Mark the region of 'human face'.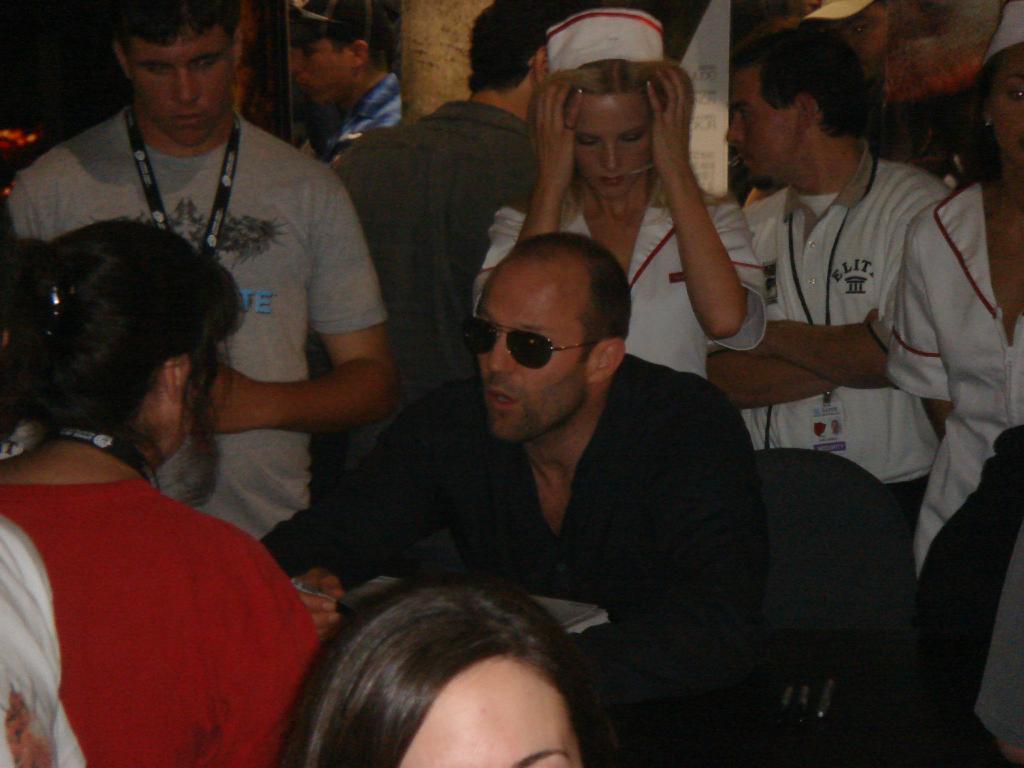
Region: detection(982, 47, 1023, 183).
